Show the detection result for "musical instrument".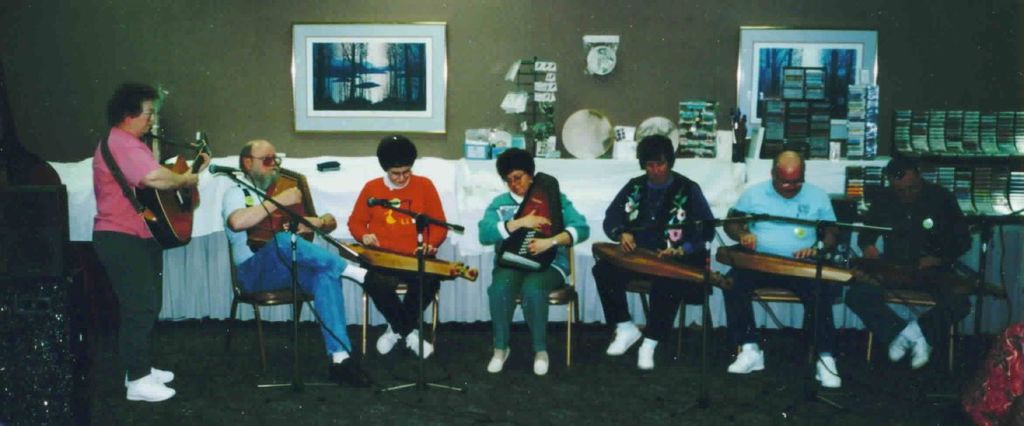
[x1=590, y1=233, x2=732, y2=299].
